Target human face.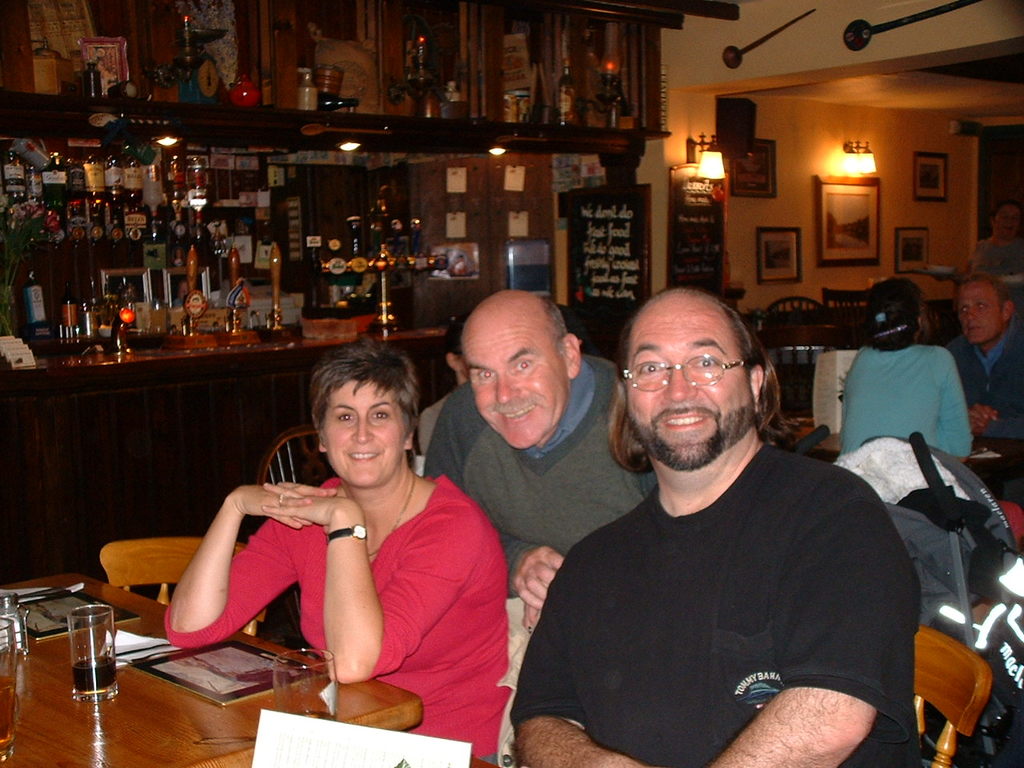
Target region: l=994, t=205, r=1023, b=239.
